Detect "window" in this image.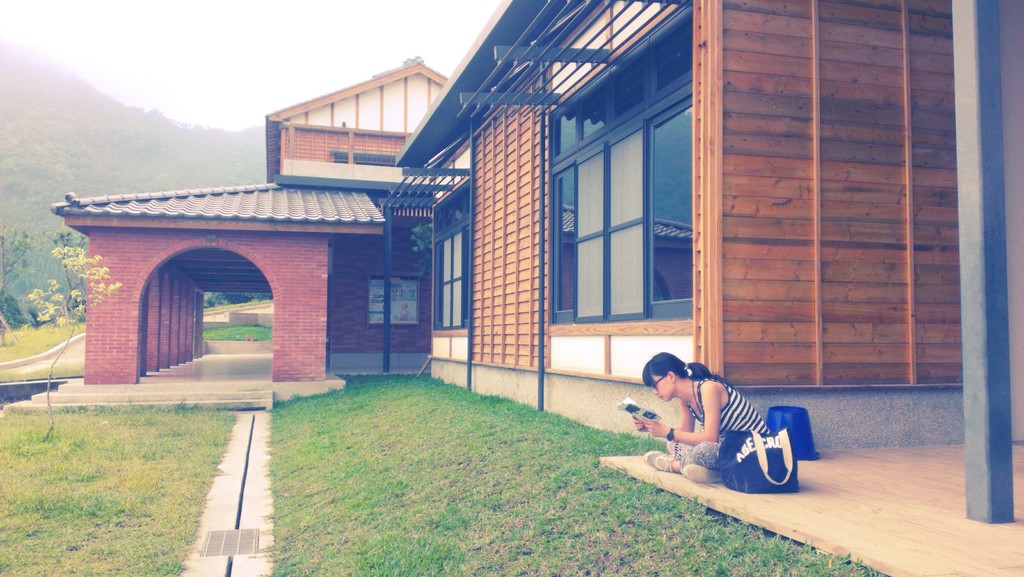
Detection: bbox(530, 43, 710, 349).
